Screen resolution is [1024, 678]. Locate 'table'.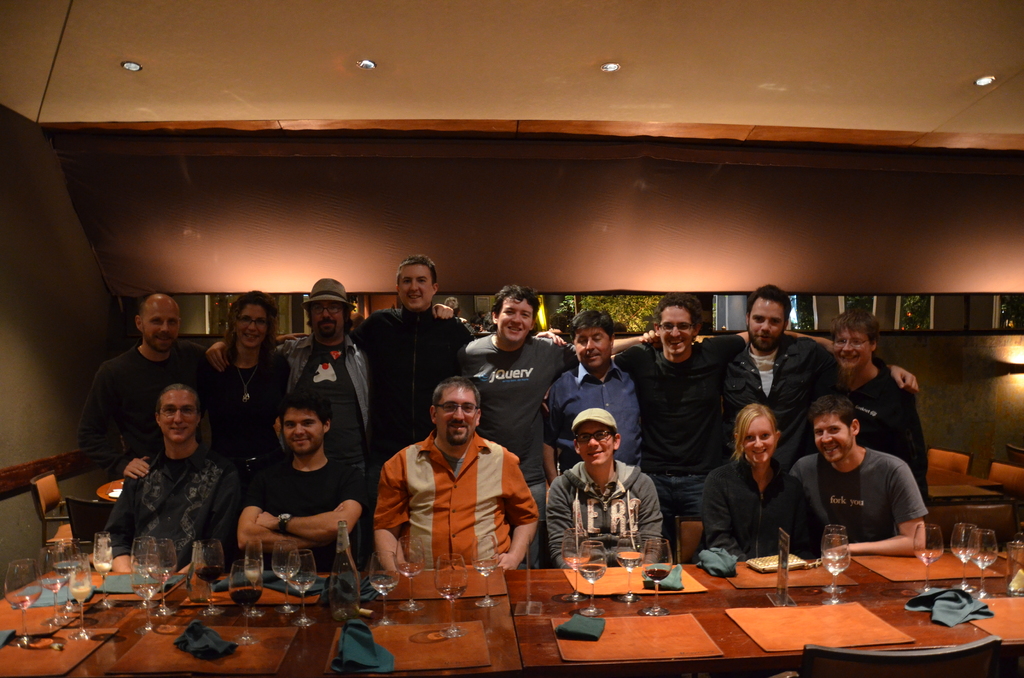
pyautogui.locateOnScreen(0, 521, 1023, 677).
